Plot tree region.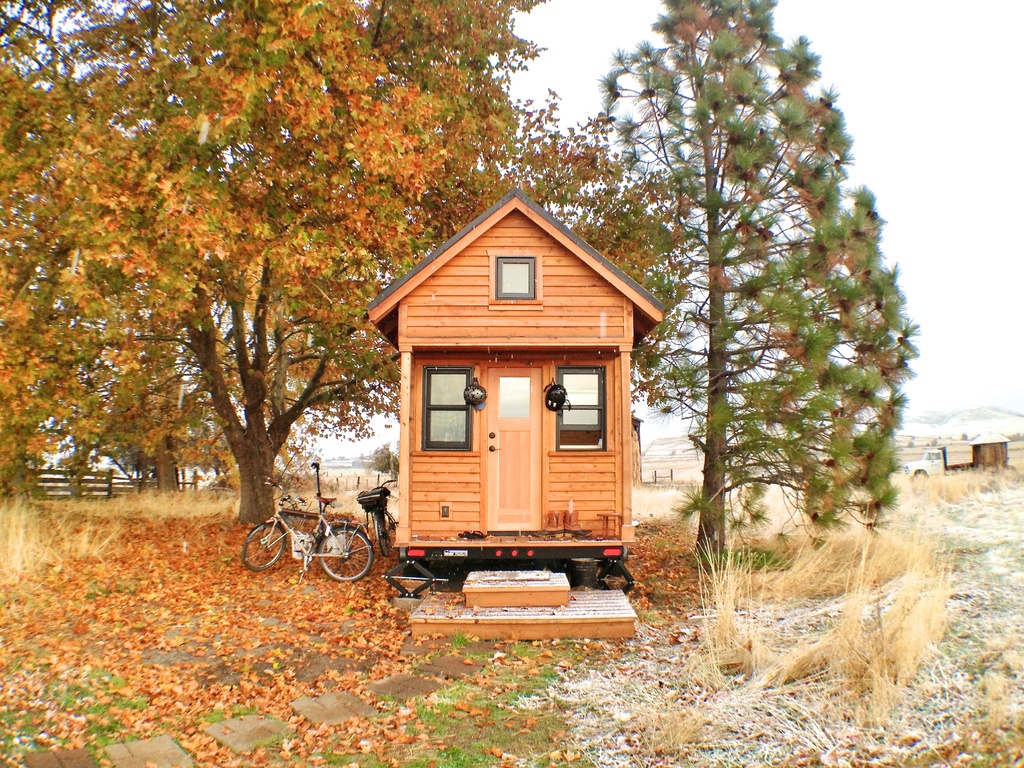
Plotted at x1=0 y1=0 x2=688 y2=528.
